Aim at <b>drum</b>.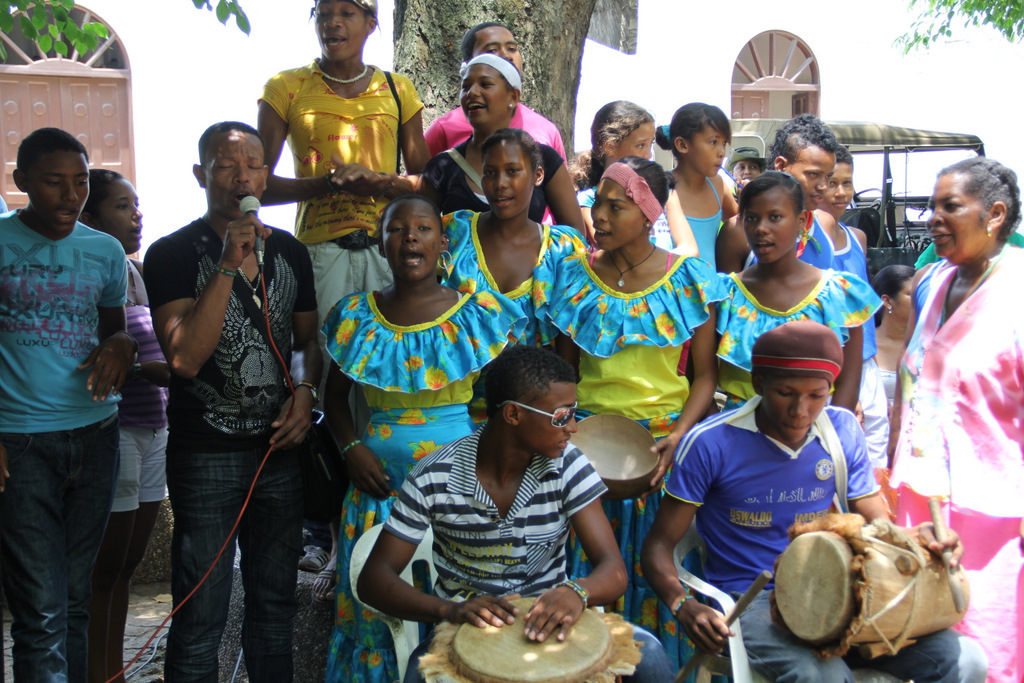
Aimed at crop(773, 517, 970, 650).
